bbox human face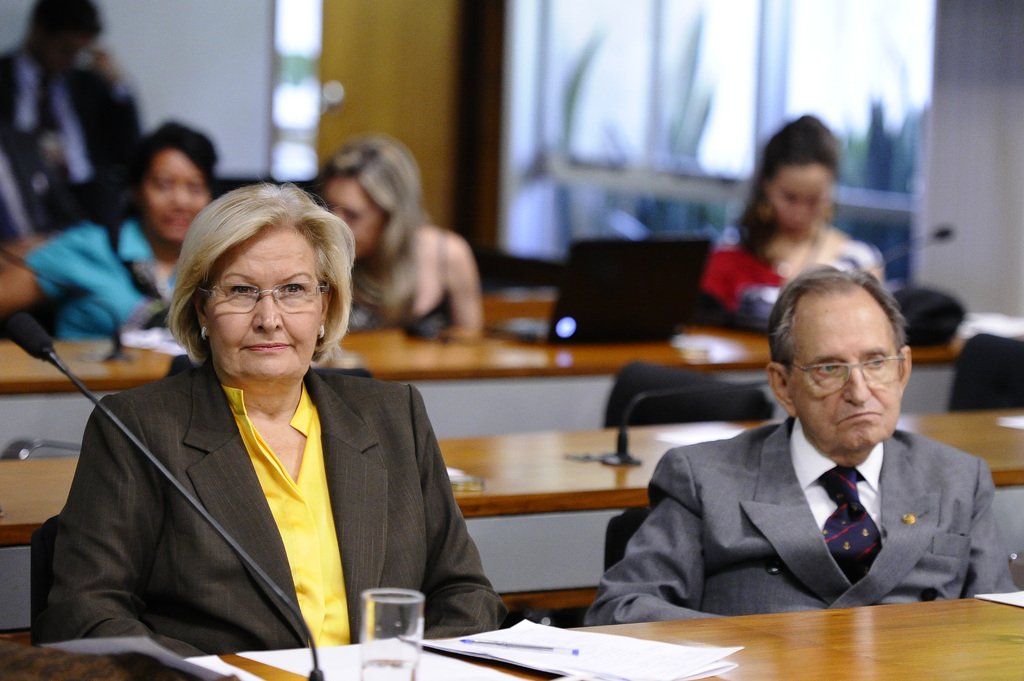
bbox(142, 138, 204, 253)
